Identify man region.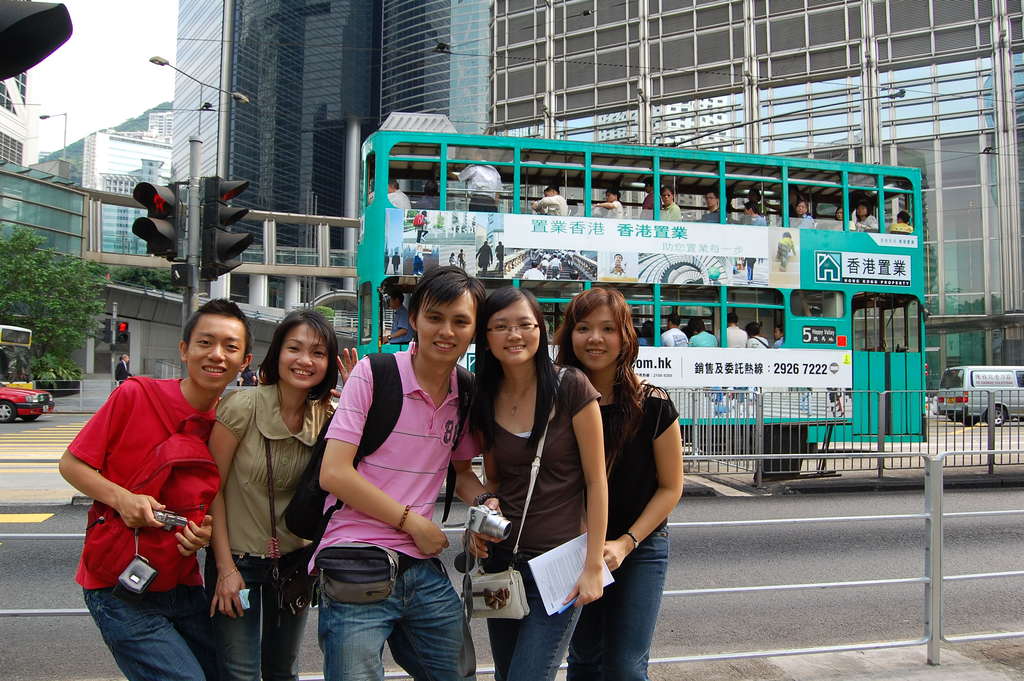
Region: 689:318:716:349.
